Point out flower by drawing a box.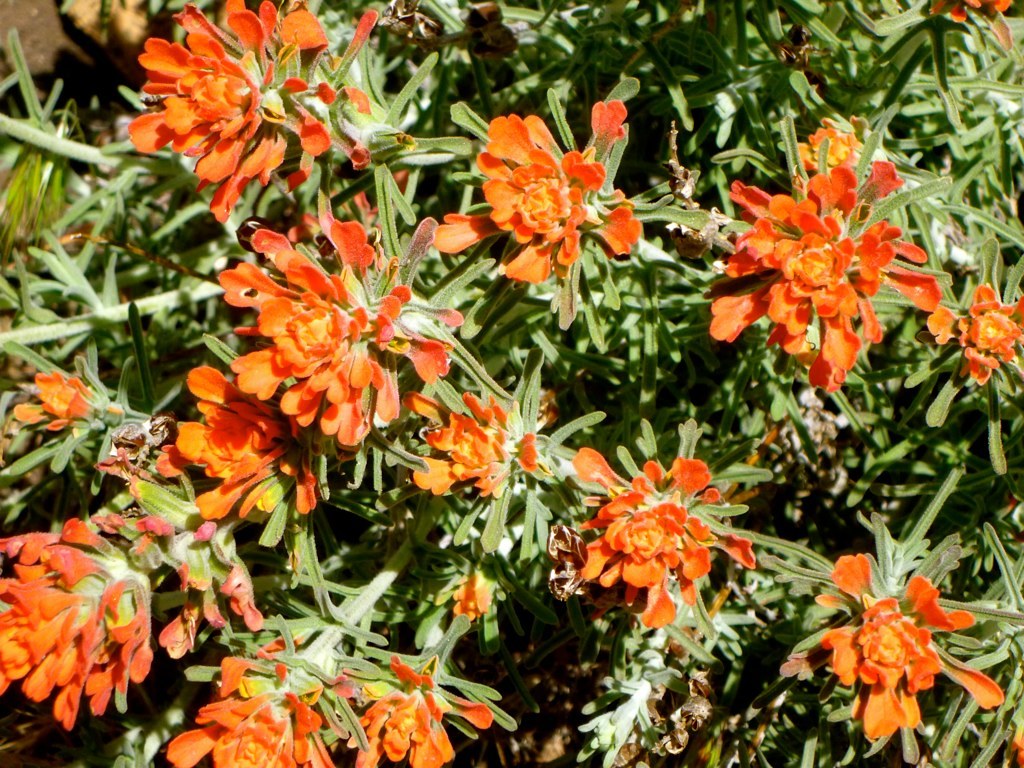
922 287 1023 394.
